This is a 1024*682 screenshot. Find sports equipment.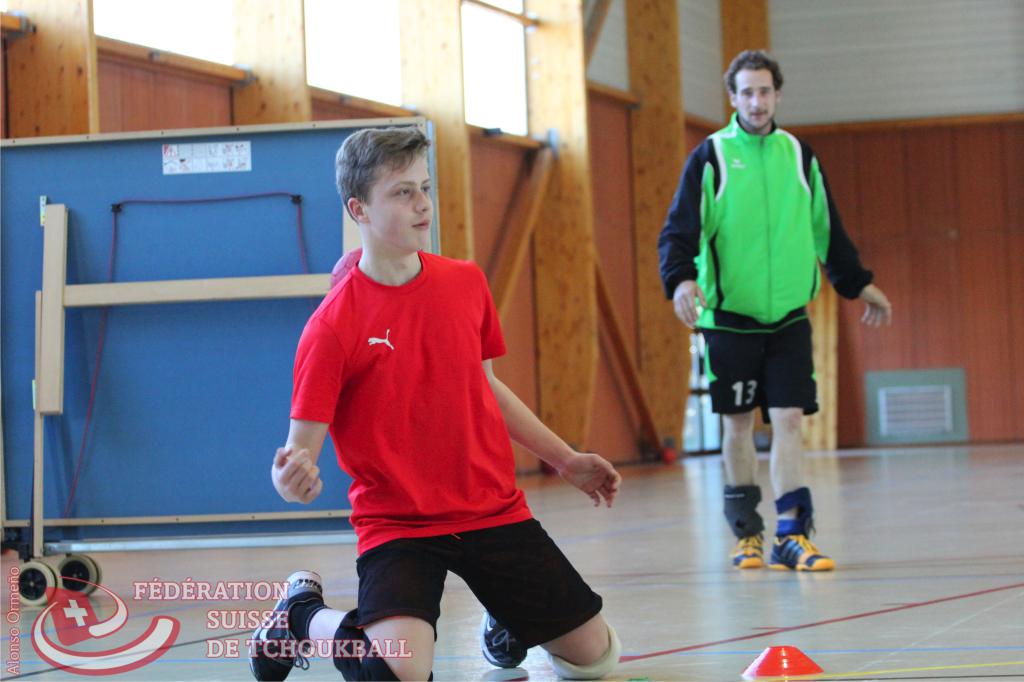
Bounding box: {"x1": 326, "y1": 610, "x2": 440, "y2": 681}.
